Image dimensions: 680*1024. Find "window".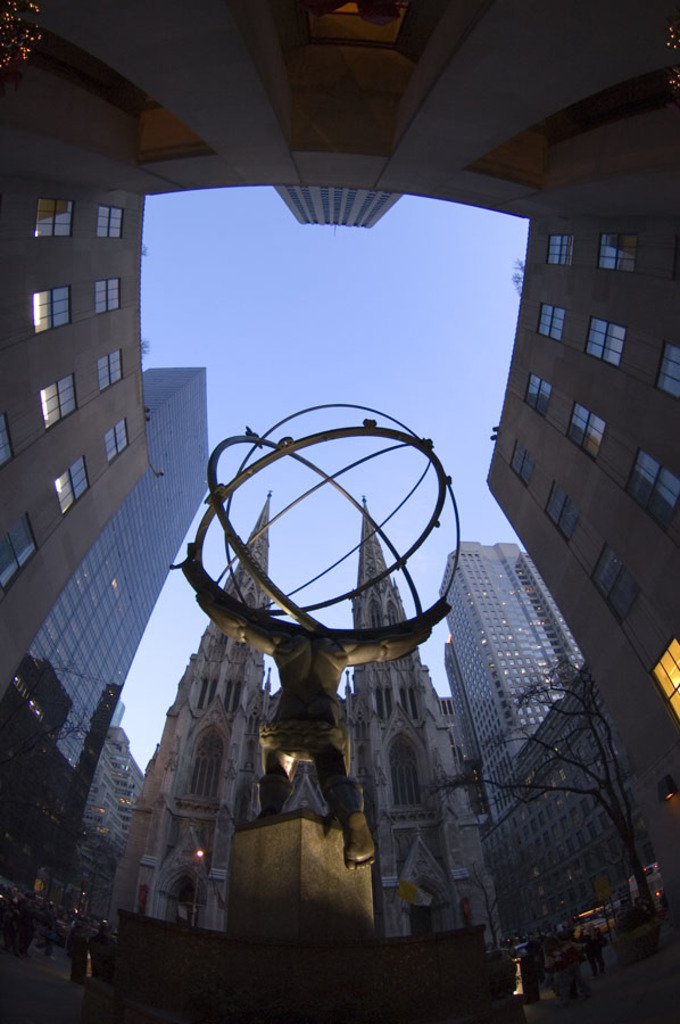
<region>96, 275, 124, 308</region>.
